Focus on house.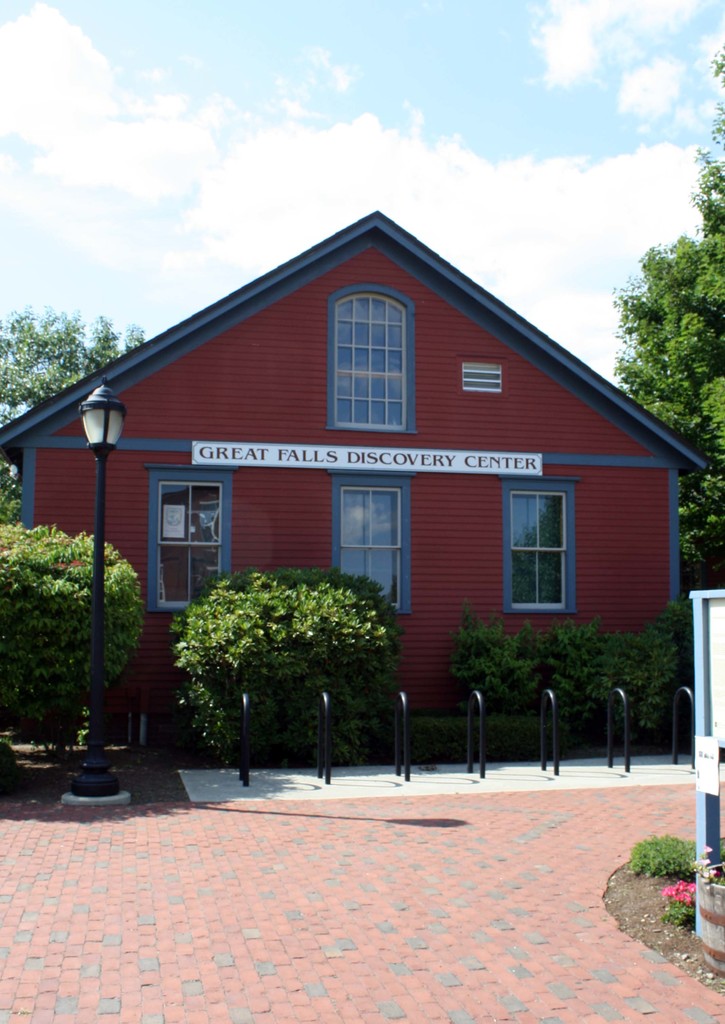
Focused at bbox=[51, 174, 683, 774].
